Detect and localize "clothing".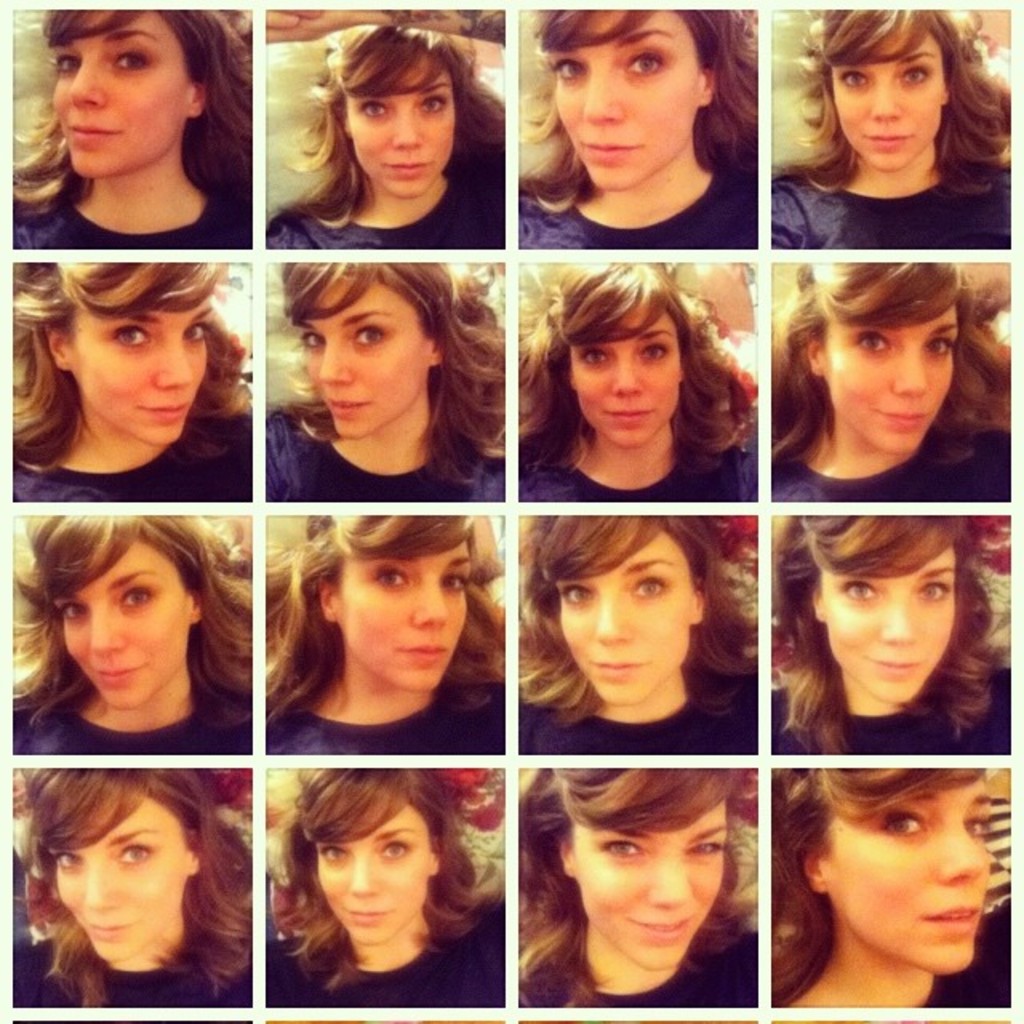
Localized at 517/168/755/254.
